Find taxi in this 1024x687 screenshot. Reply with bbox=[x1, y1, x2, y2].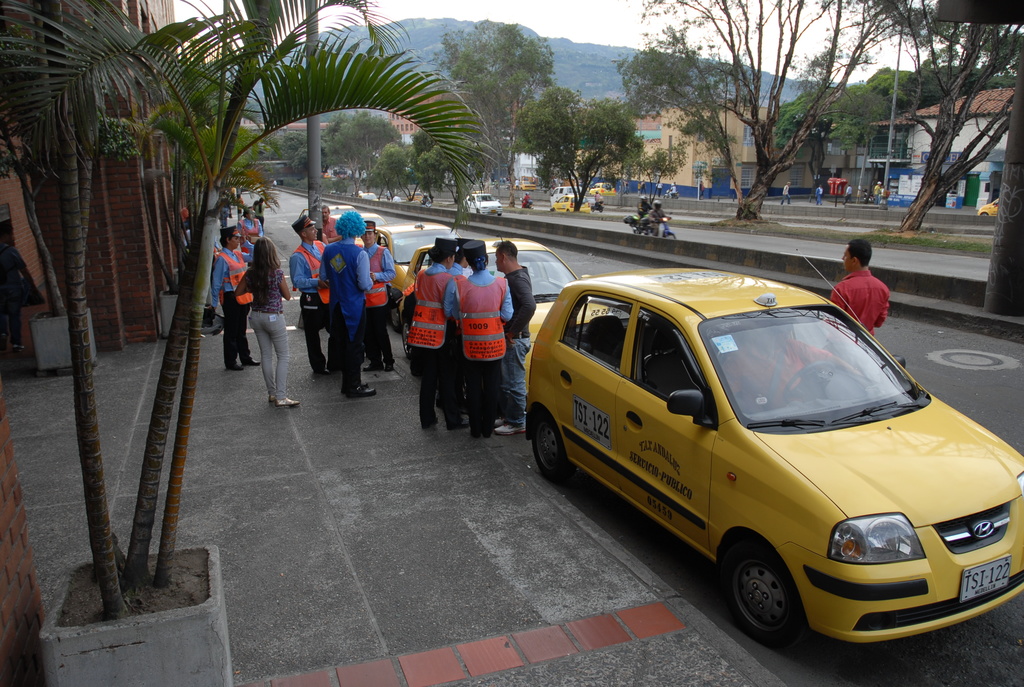
bbox=[399, 233, 577, 396].
